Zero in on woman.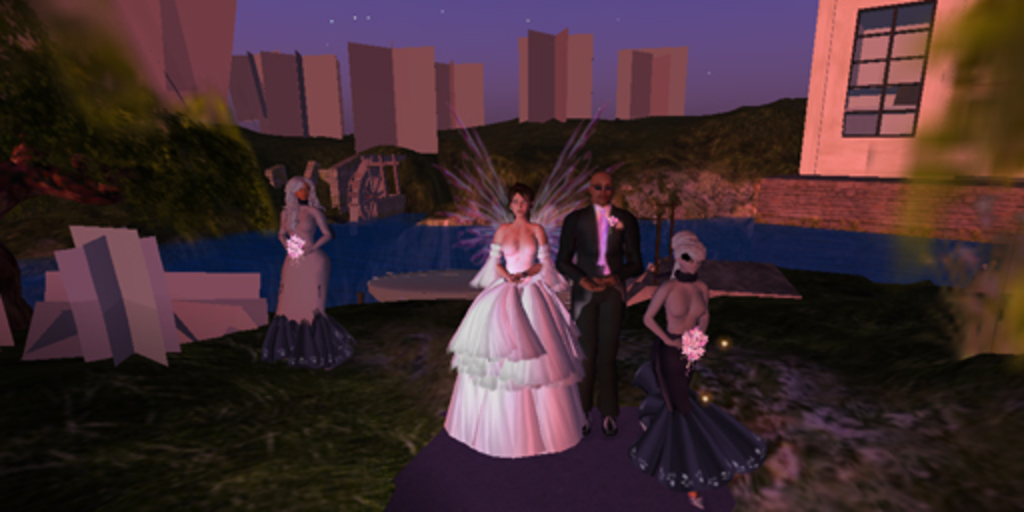
Zeroed in: box=[256, 170, 352, 378].
